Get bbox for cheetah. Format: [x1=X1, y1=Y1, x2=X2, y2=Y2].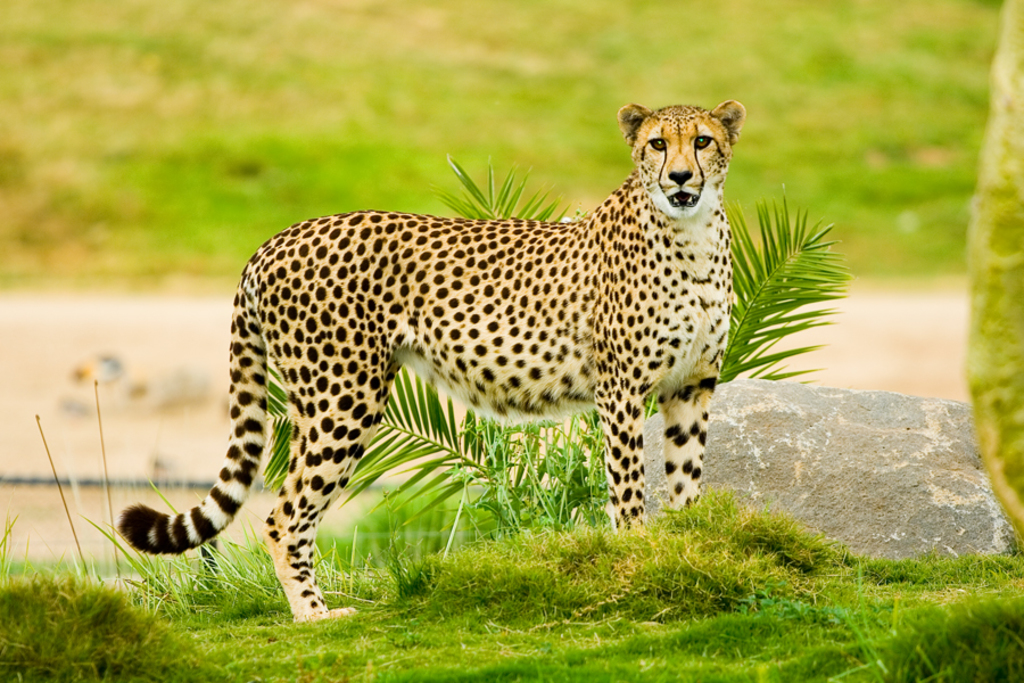
[x1=118, y1=100, x2=746, y2=622].
